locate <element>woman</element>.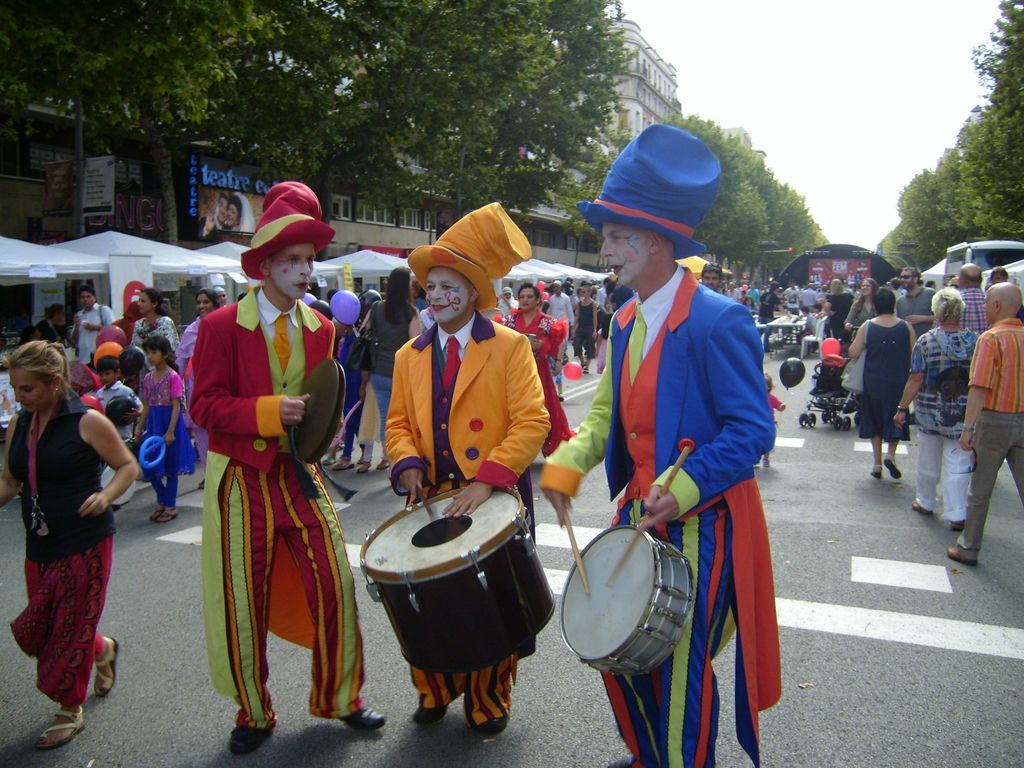
Bounding box: [x1=354, y1=260, x2=429, y2=472].
